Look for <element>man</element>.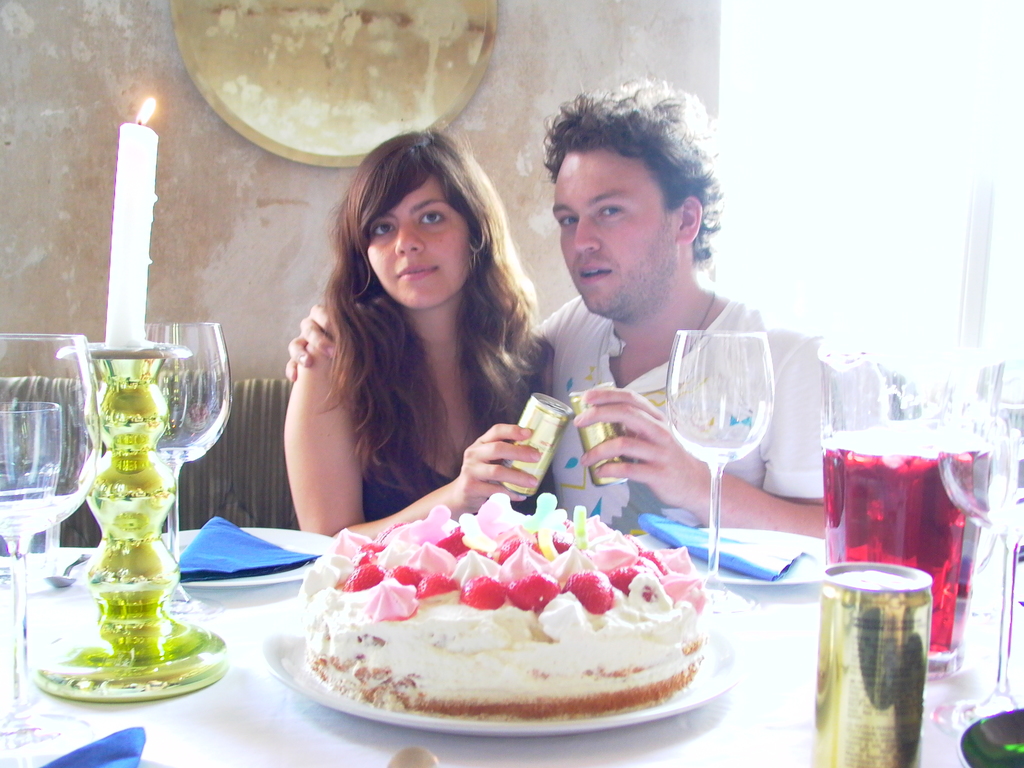
Found: 280:71:844:541.
